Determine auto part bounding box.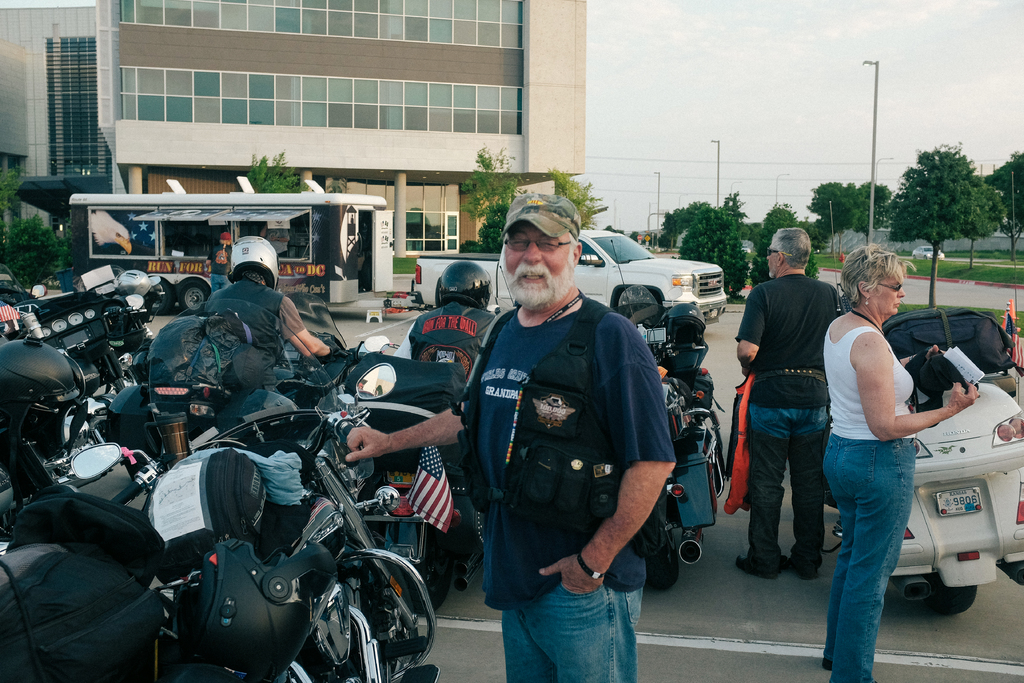
Determined: rect(187, 391, 340, 457).
